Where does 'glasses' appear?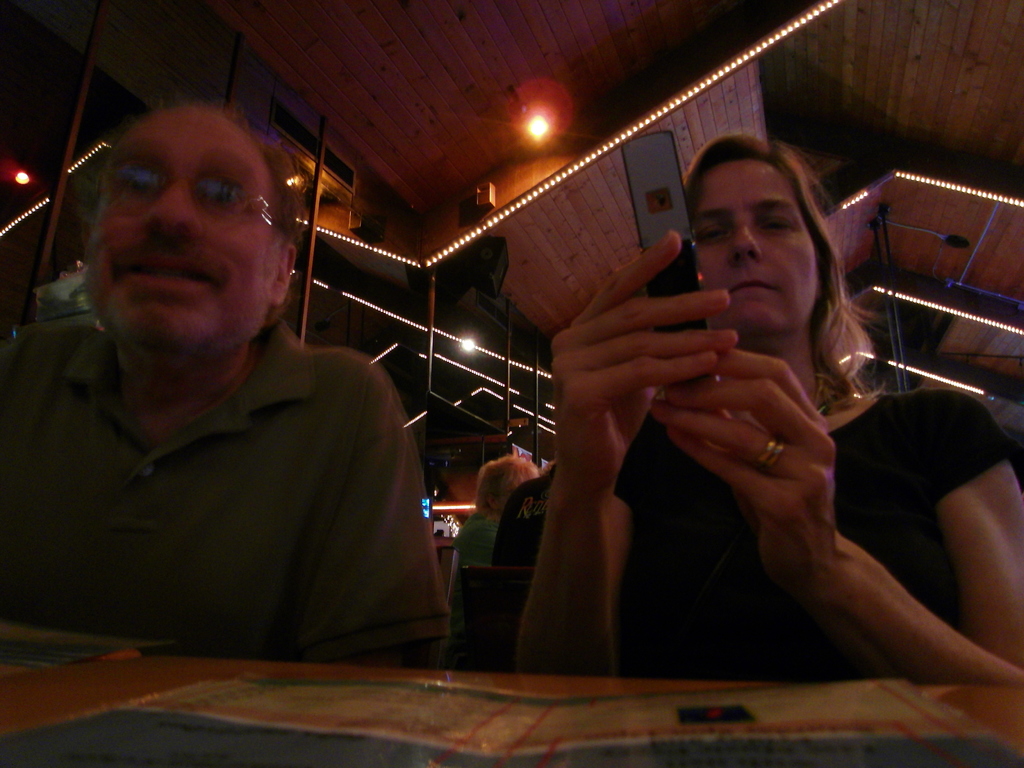
Appears at bbox=[81, 155, 263, 227].
